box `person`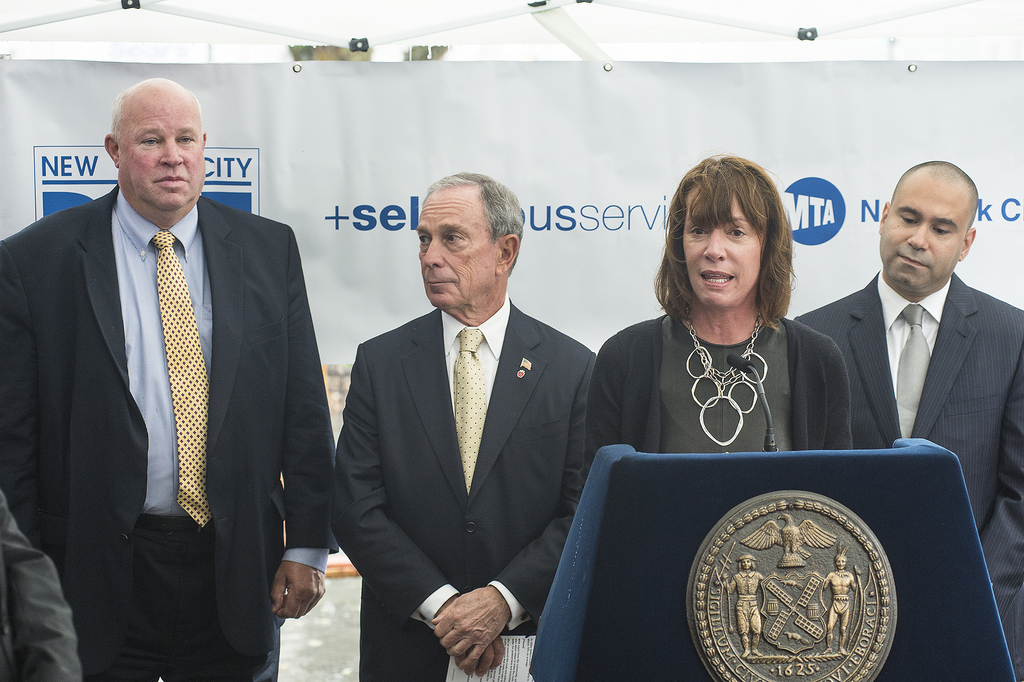
x1=337, y1=166, x2=607, y2=681
